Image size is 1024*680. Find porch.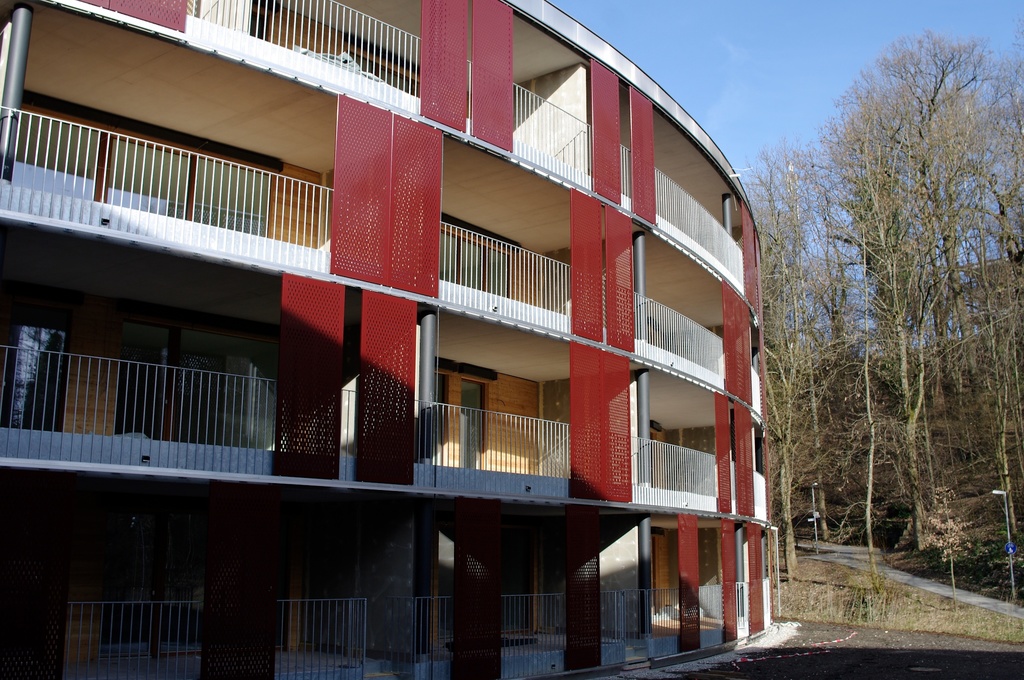
631,413,726,518.
